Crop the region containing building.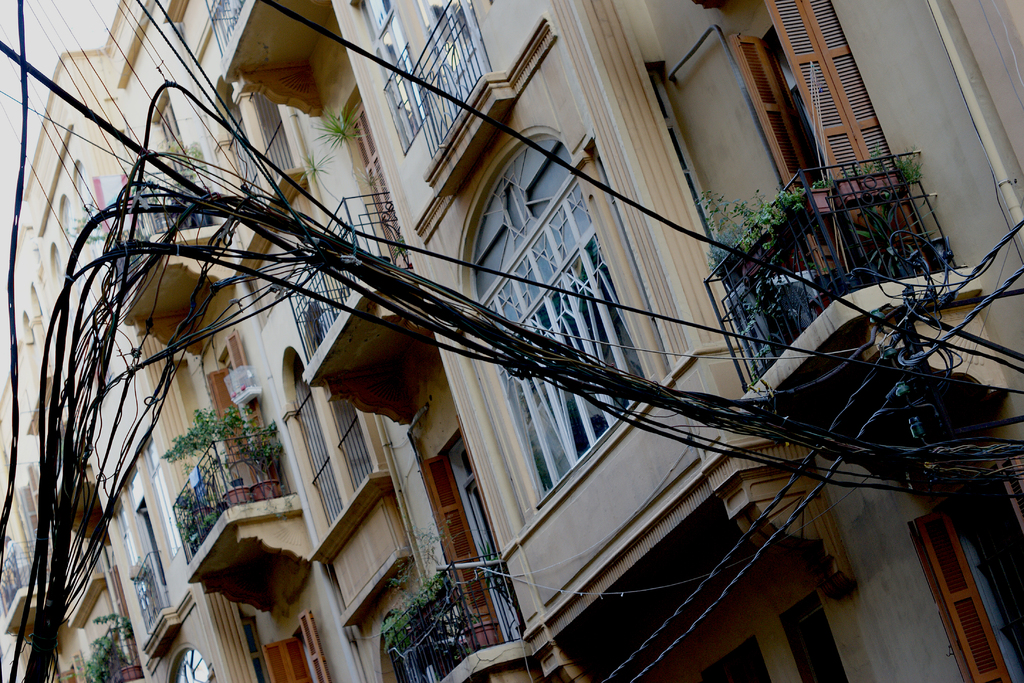
Crop region: (left=0, top=0, right=1023, bottom=682).
